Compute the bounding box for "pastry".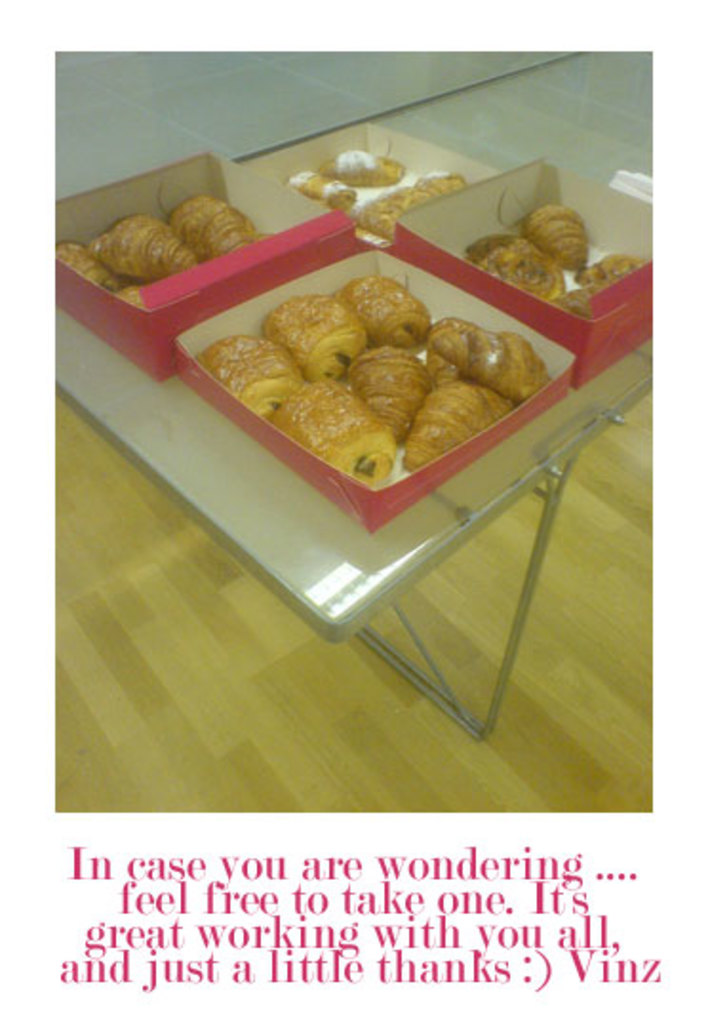
crop(554, 287, 602, 318).
